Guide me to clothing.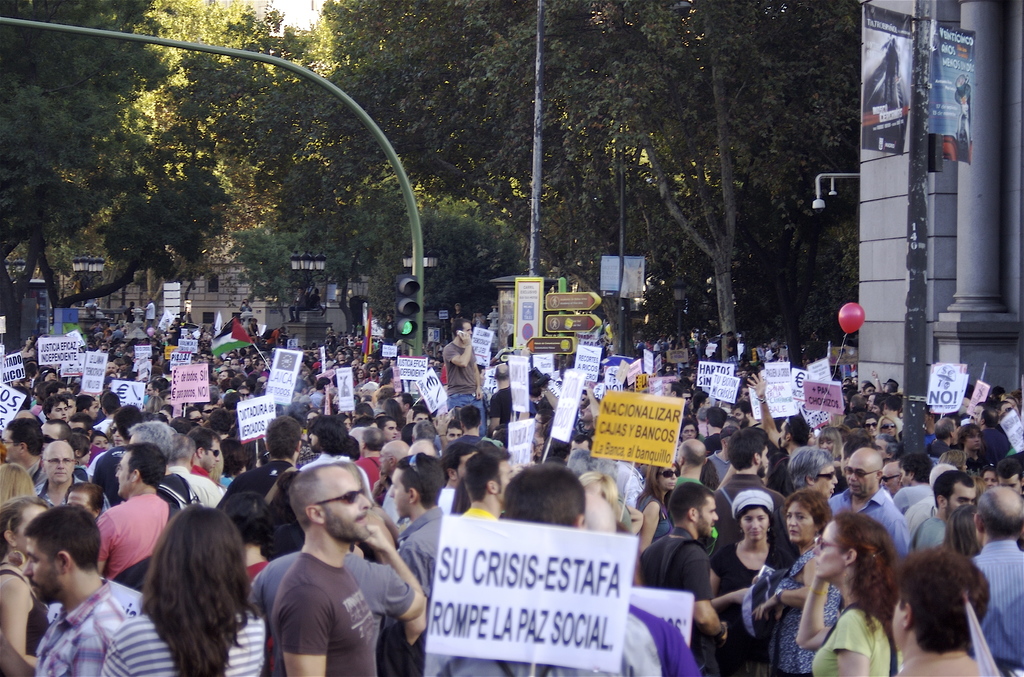
Guidance: <region>639, 519, 722, 613</region>.
